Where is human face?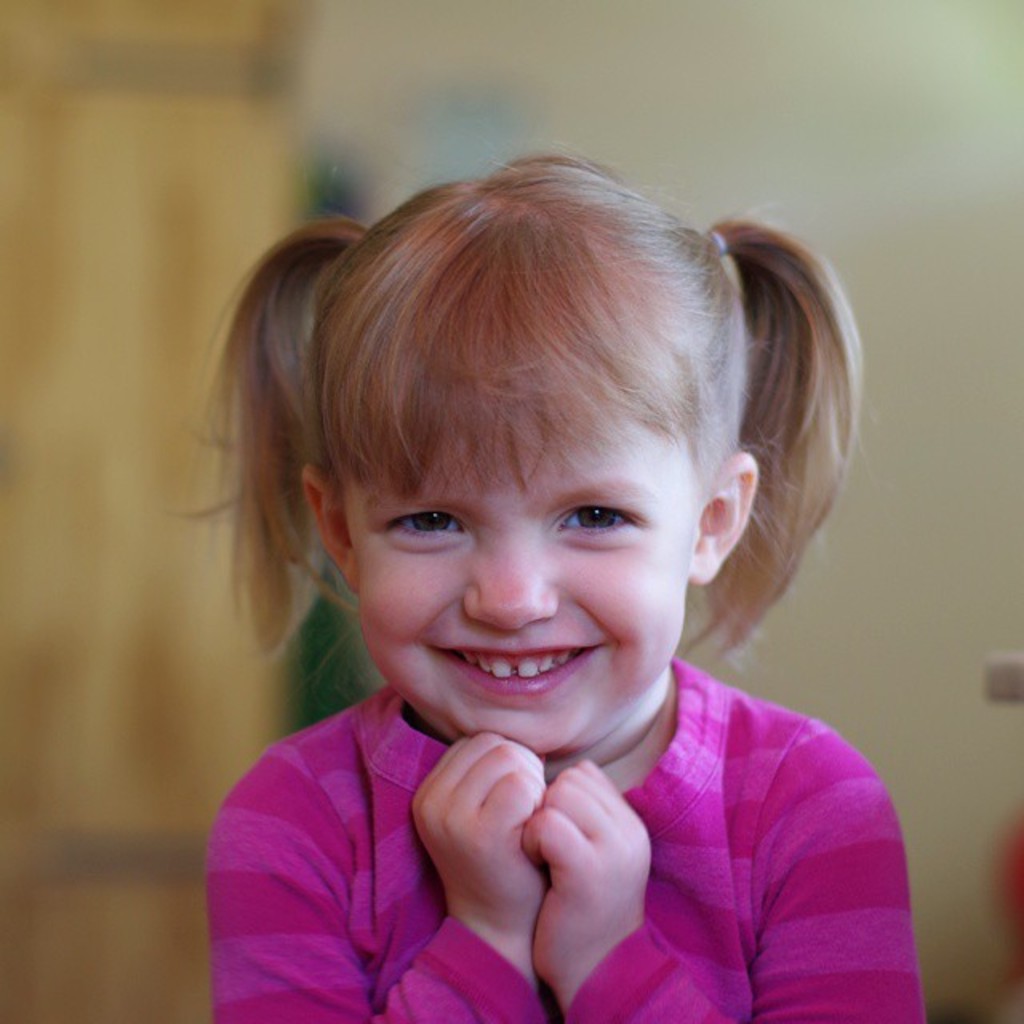
{"x1": 352, "y1": 389, "x2": 699, "y2": 760}.
